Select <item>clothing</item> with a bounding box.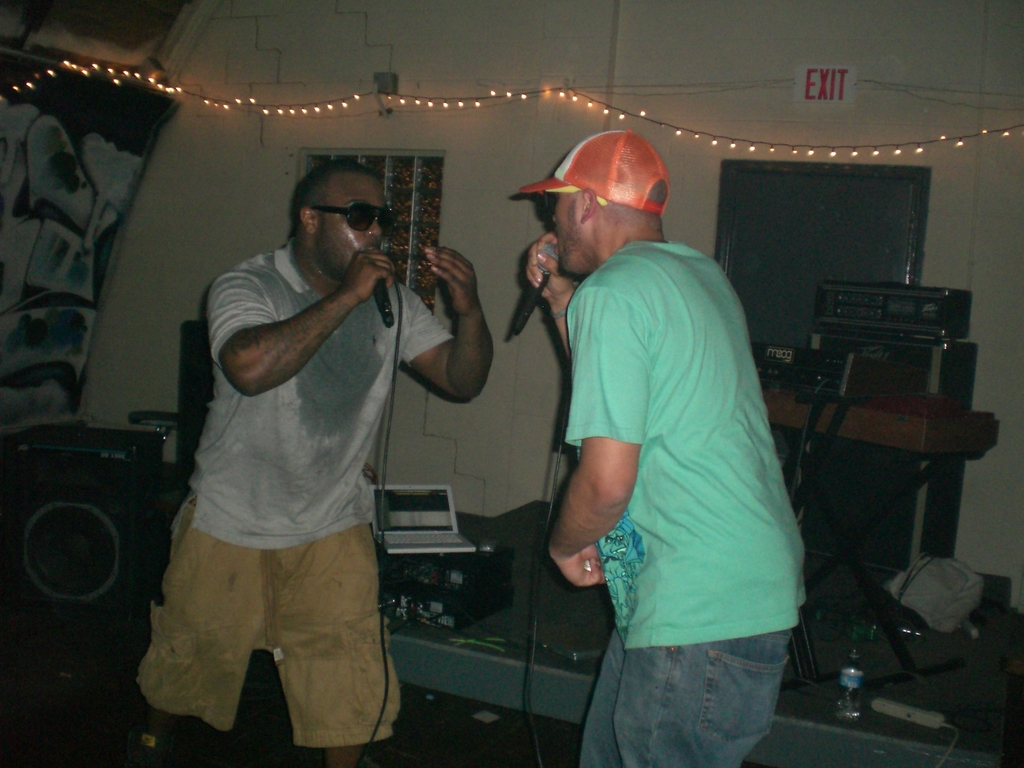
bbox(561, 239, 811, 767).
